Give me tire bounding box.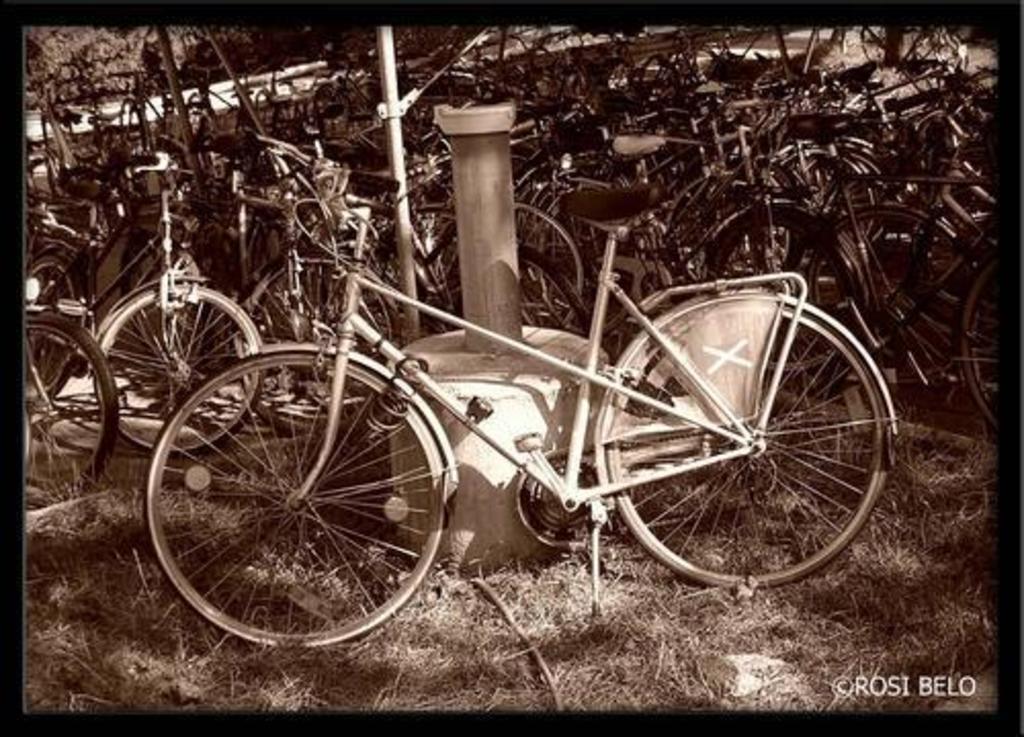
box(236, 262, 385, 434).
